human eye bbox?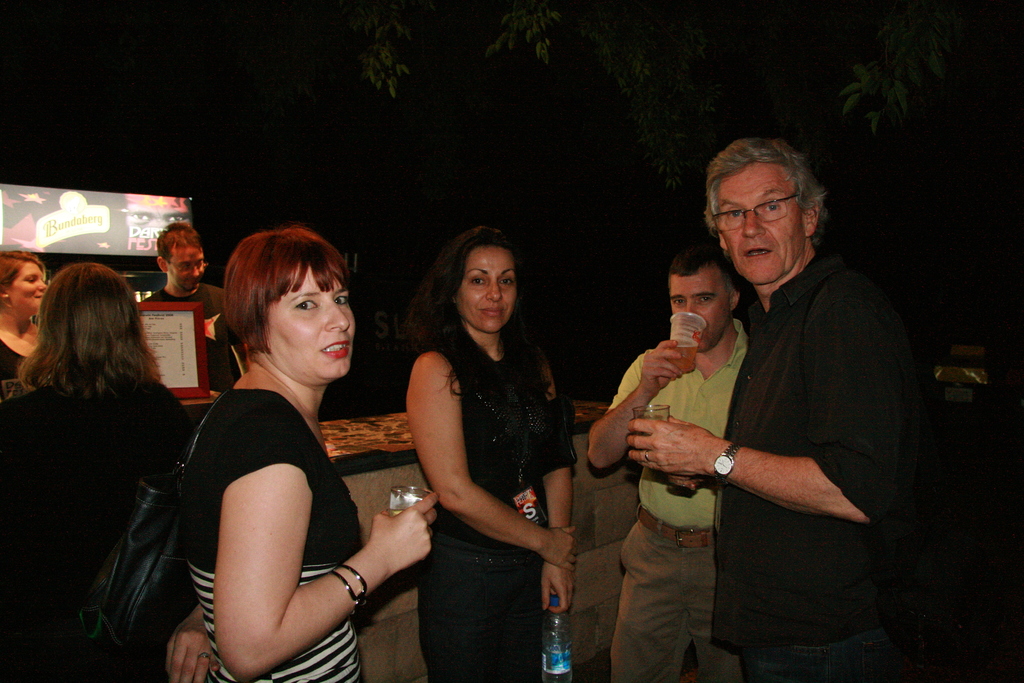
[465,270,486,287]
